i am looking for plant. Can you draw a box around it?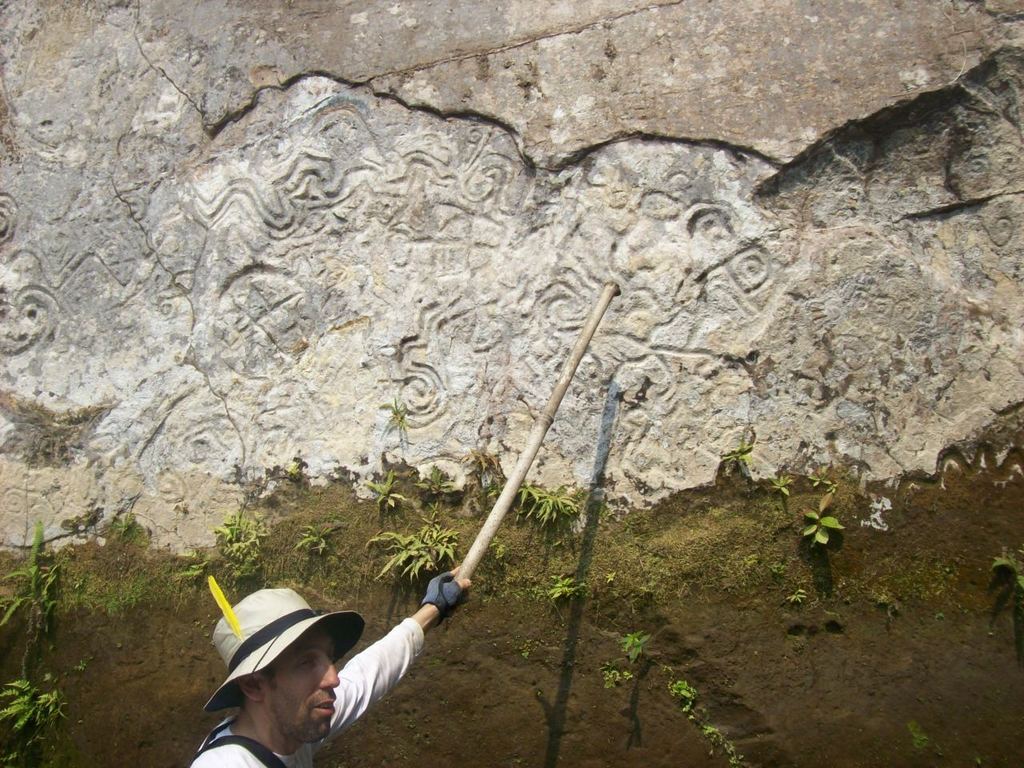
Sure, the bounding box is 0:678:69:734.
